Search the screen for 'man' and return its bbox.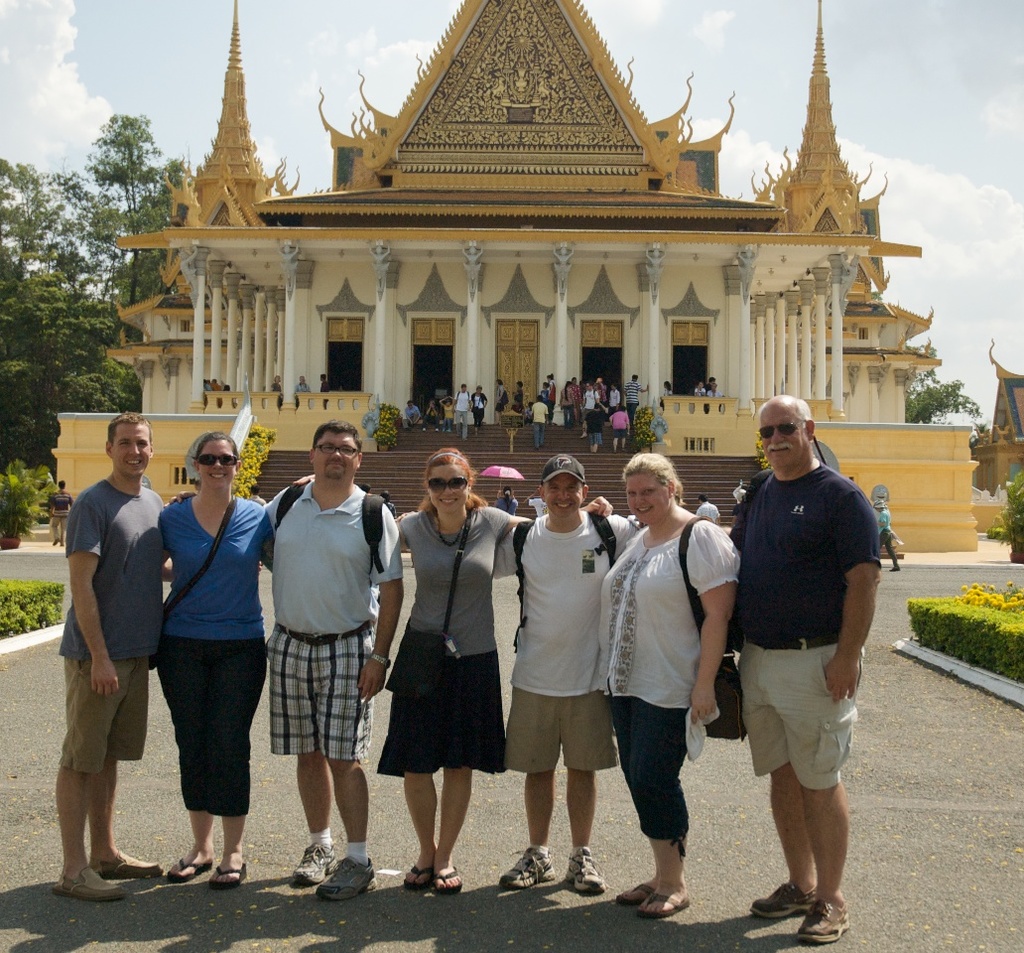
Found: (46,479,75,547).
